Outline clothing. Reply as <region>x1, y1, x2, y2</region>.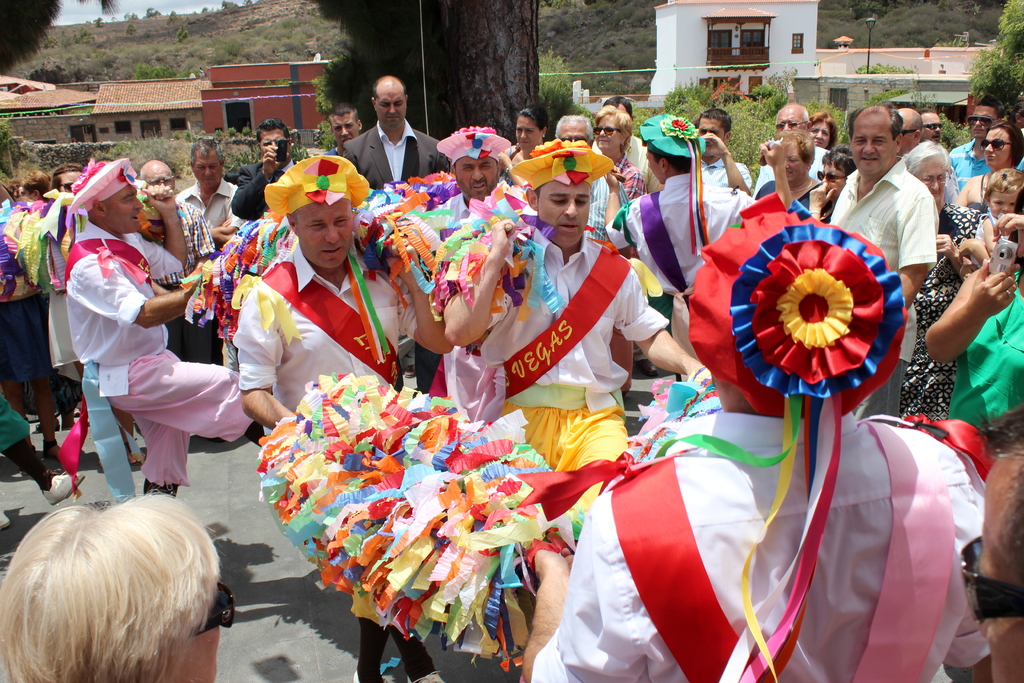
<region>602, 129, 675, 199</region>.
